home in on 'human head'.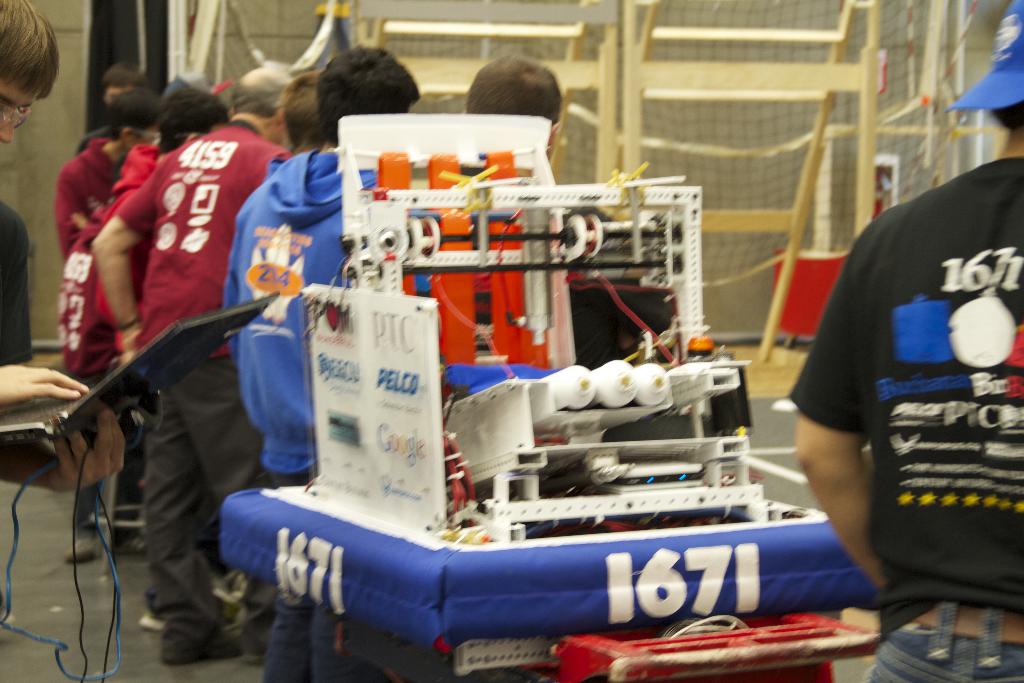
Homed in at BBox(455, 46, 578, 129).
